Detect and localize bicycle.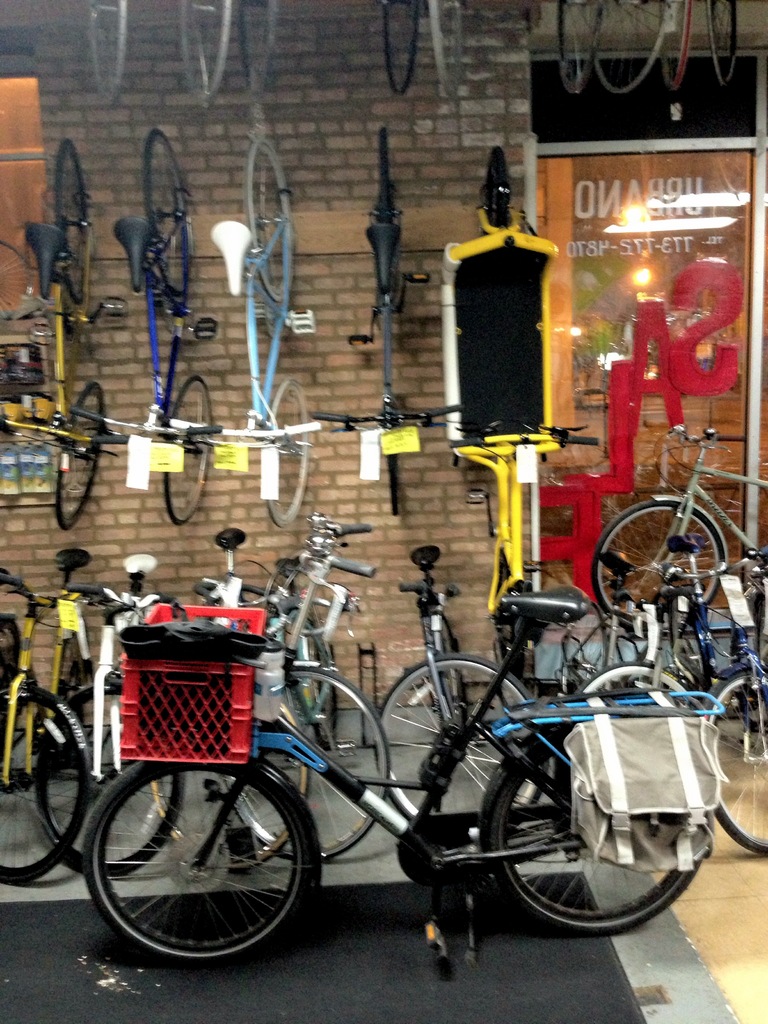
Localized at l=373, t=559, r=541, b=826.
